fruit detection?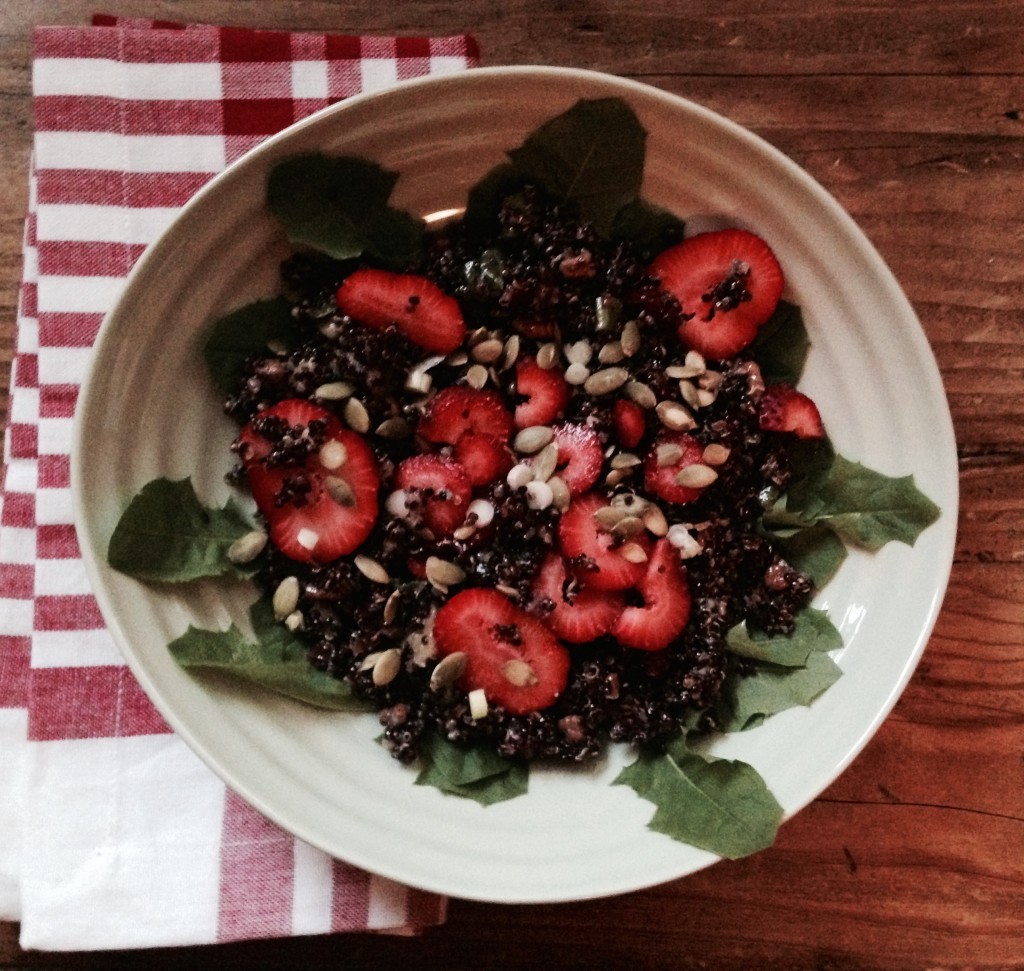
247,392,370,566
